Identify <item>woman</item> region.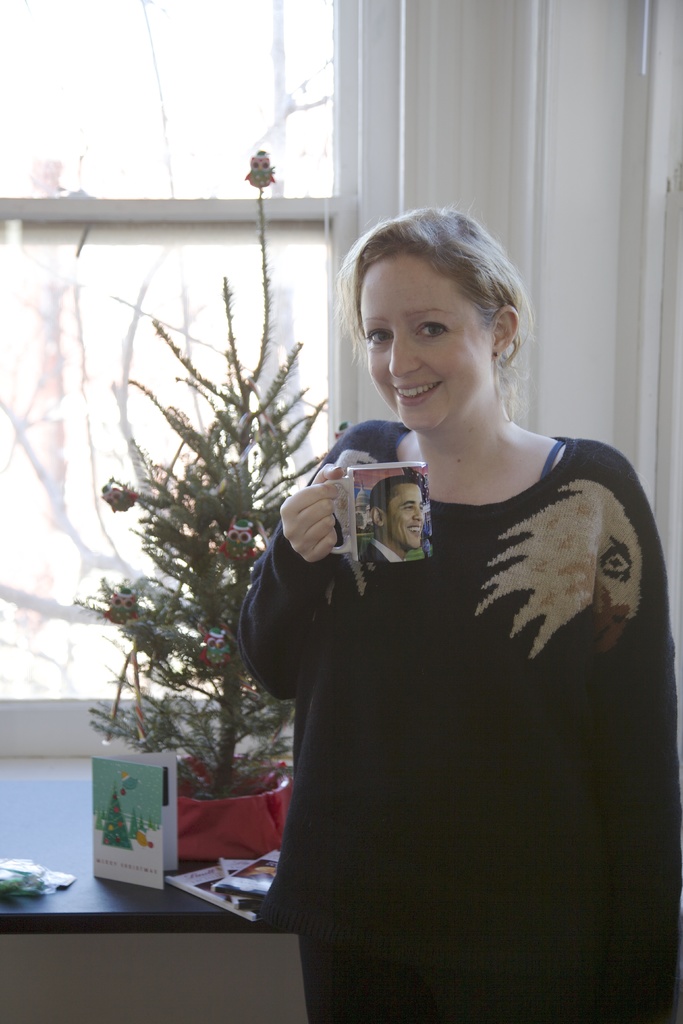
Region: 238 205 681 1020.
